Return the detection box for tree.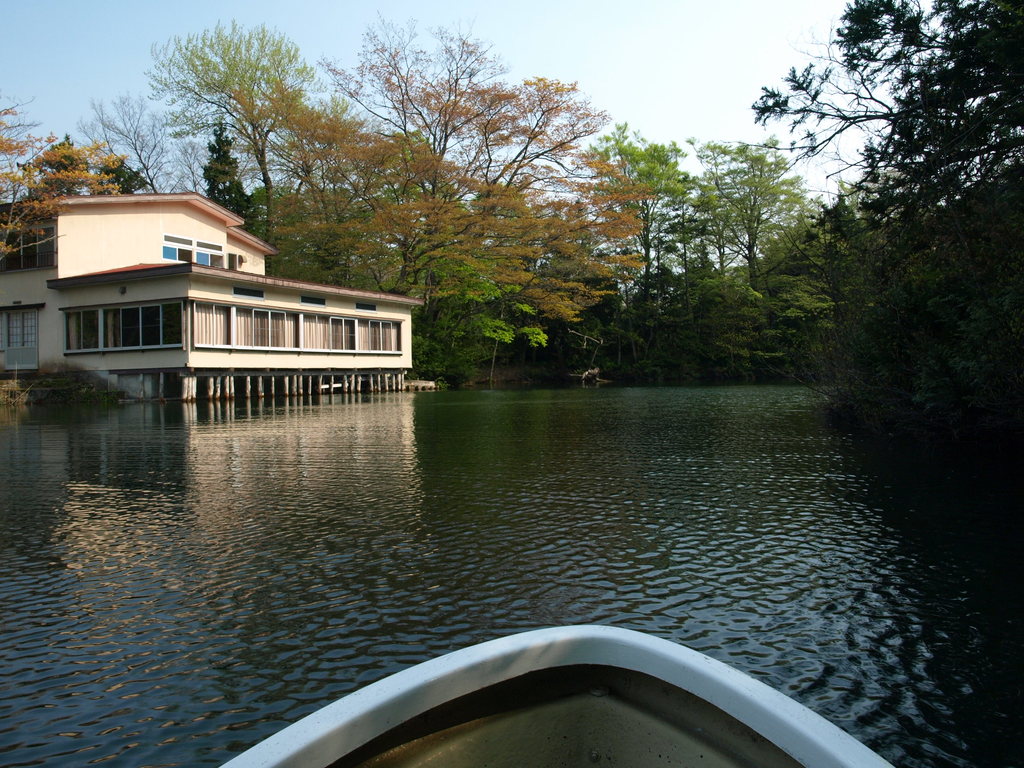
<box>747,0,1023,431</box>.
